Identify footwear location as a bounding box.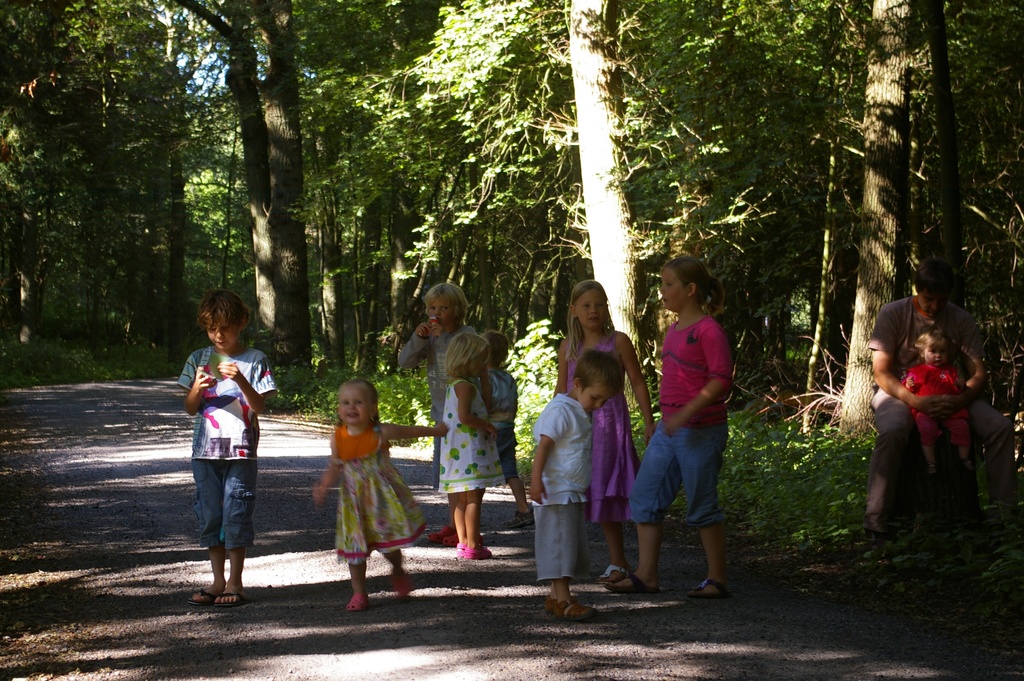
select_region(216, 588, 244, 608).
